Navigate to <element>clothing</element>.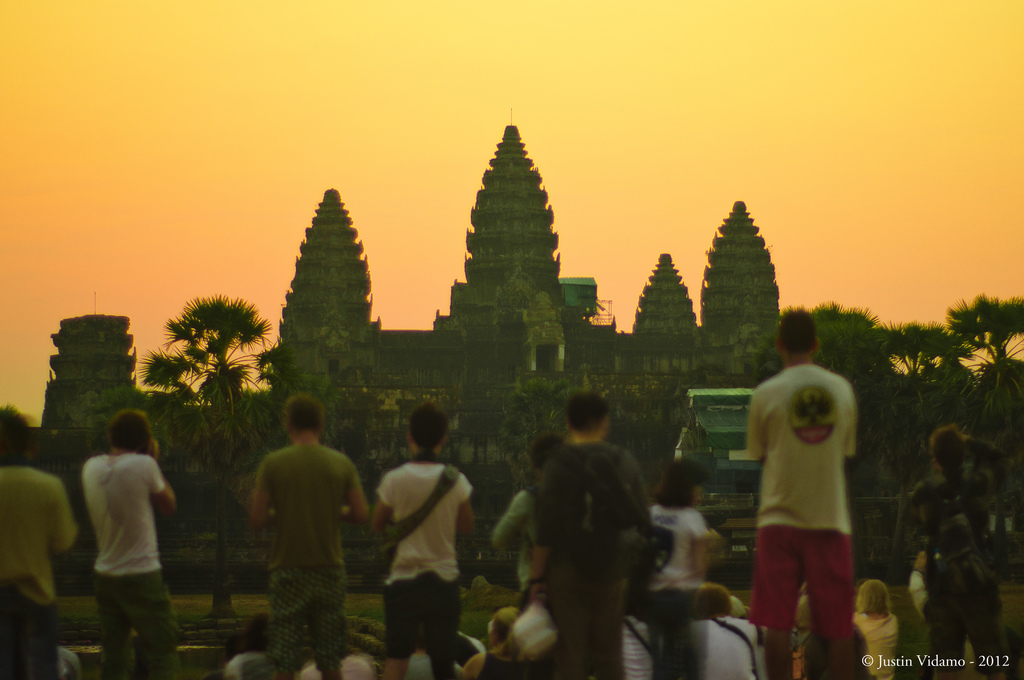
Navigation target: [633, 494, 706, 592].
